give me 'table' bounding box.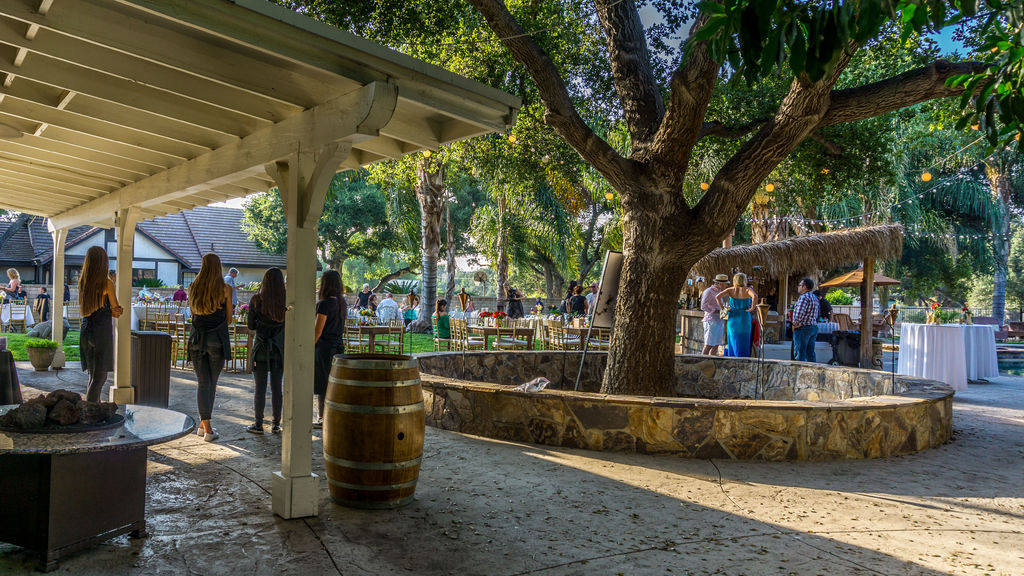
<region>0, 403, 194, 570</region>.
